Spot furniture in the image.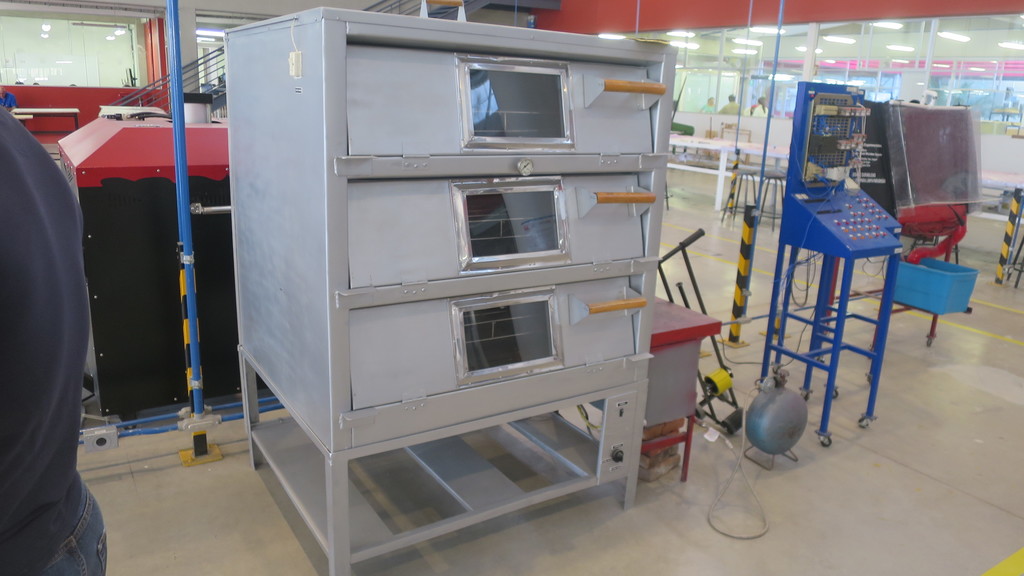
furniture found at left=8, top=109, right=76, bottom=130.
